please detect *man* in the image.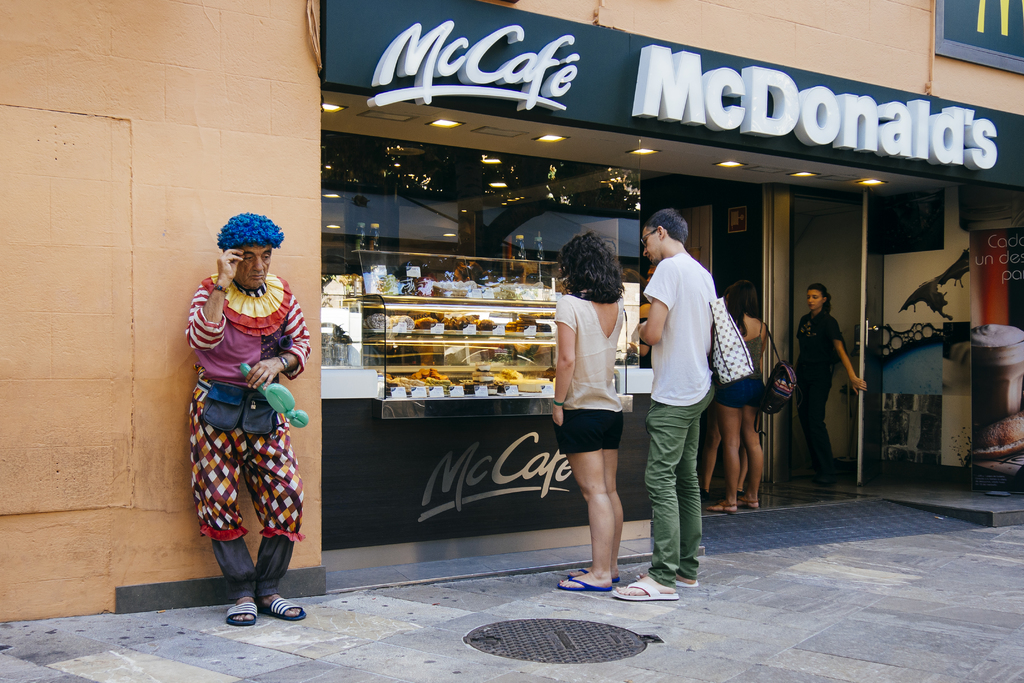
Rect(637, 208, 754, 590).
